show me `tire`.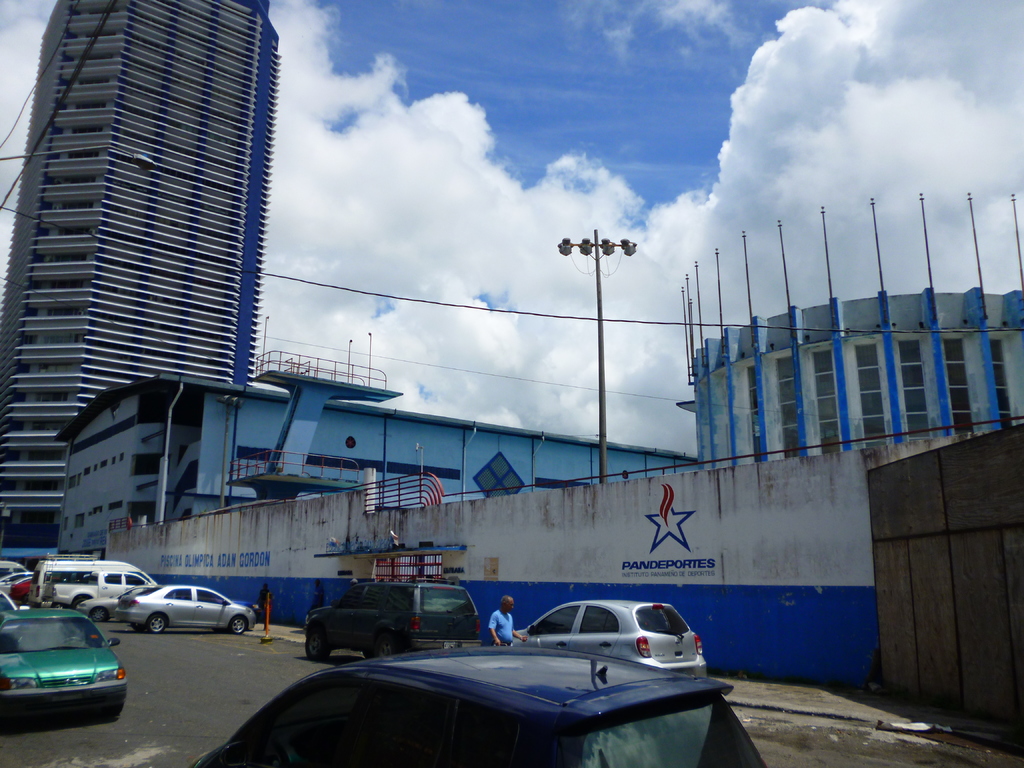
`tire` is here: [x1=302, y1=632, x2=332, y2=659].
